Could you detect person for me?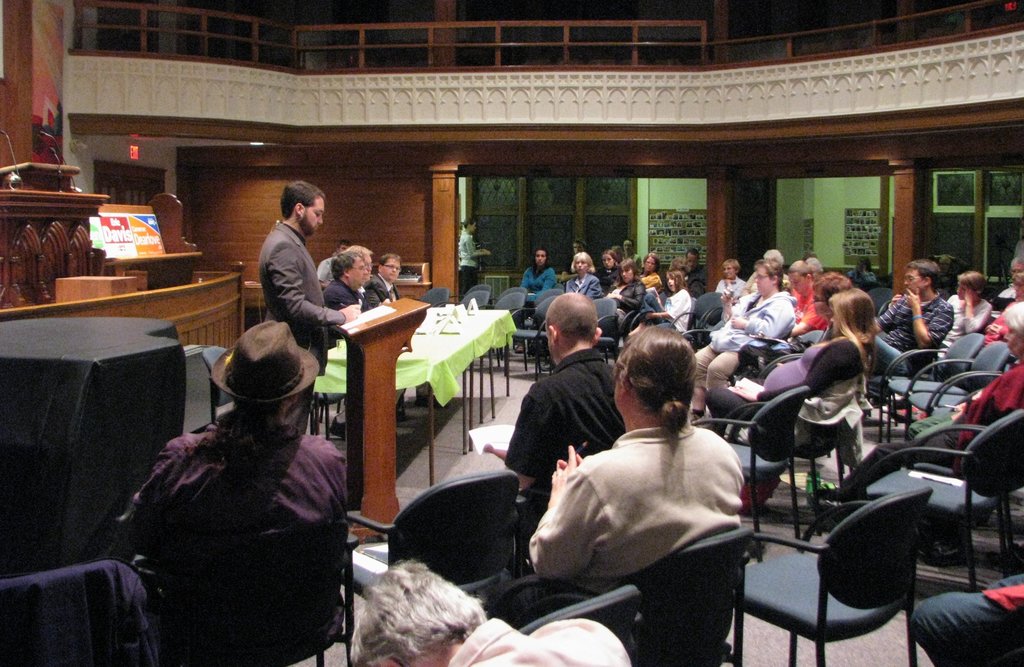
Detection result: 909:391:982:446.
